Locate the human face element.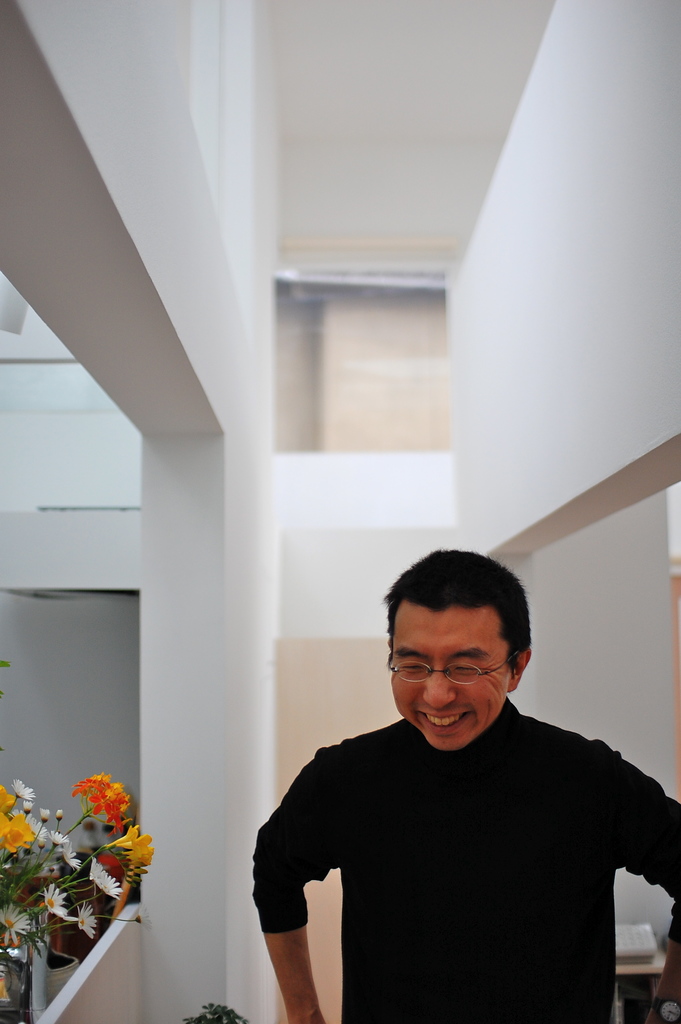
Element bbox: l=389, t=600, r=511, b=756.
